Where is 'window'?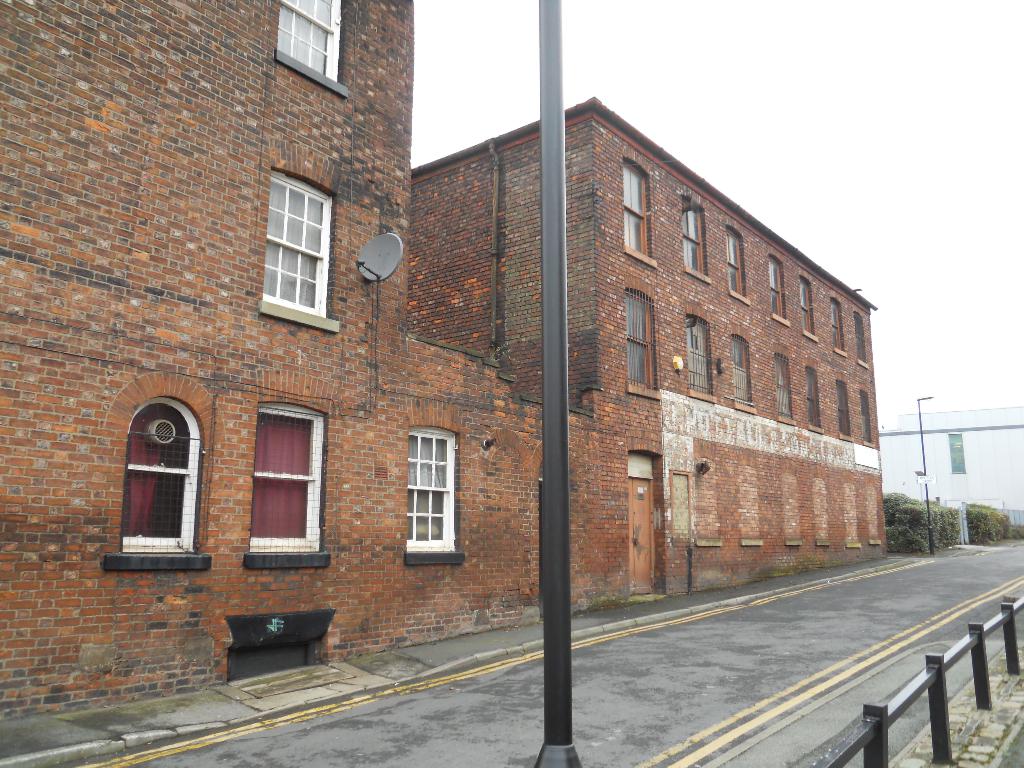
(246,163,338,334).
